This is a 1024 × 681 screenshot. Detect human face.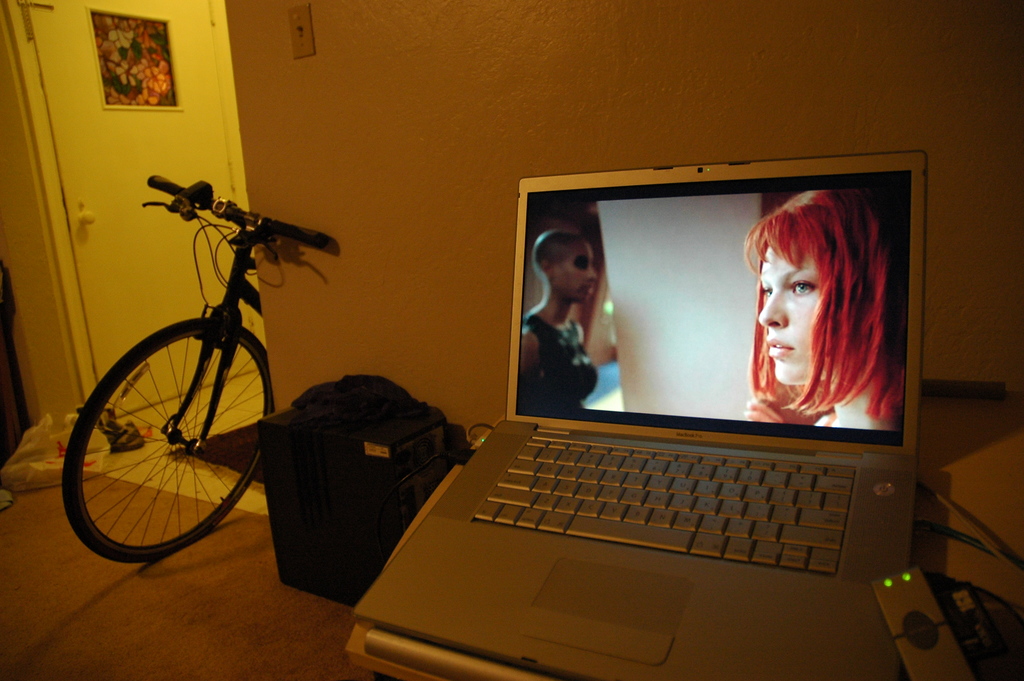
(758,240,828,386).
